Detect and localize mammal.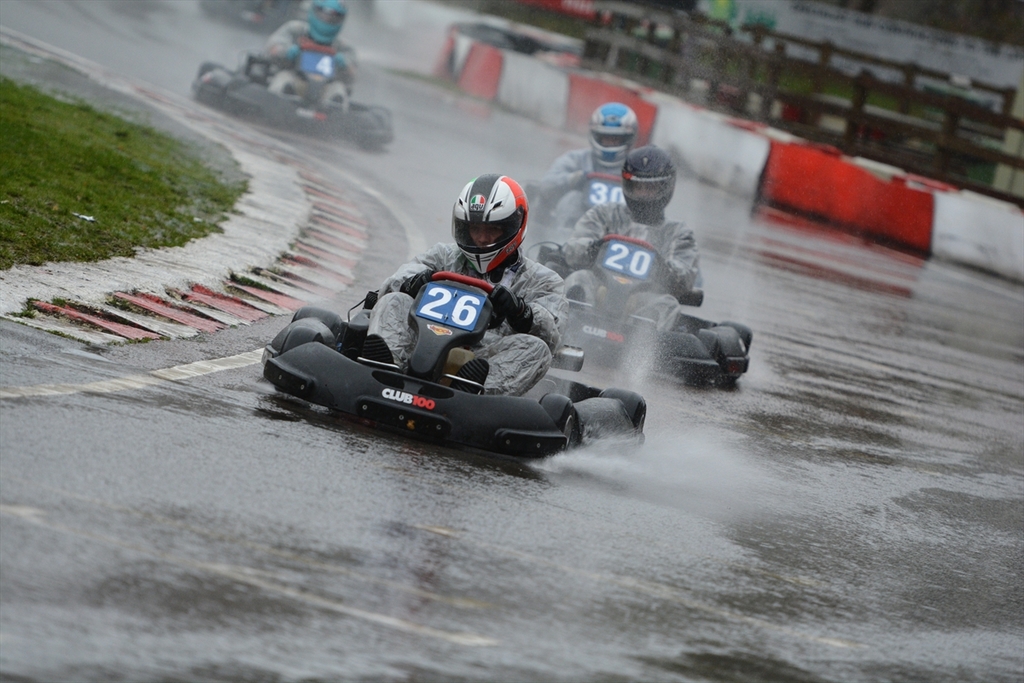
Localized at crop(530, 96, 638, 227).
